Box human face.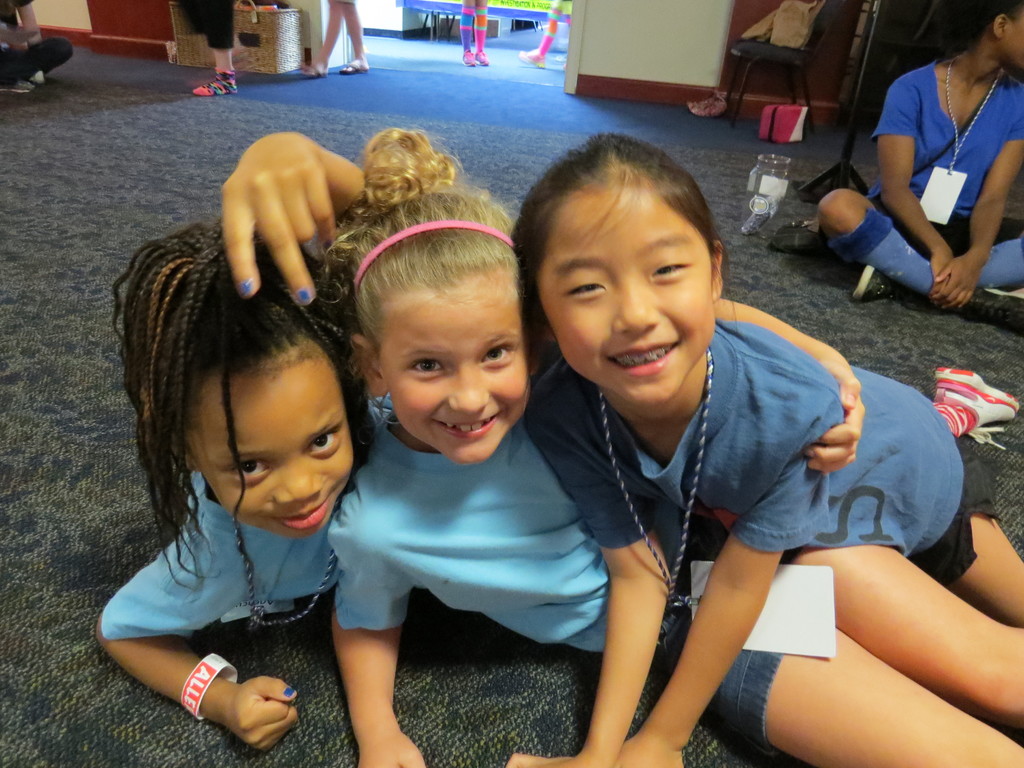
(left=538, top=176, right=713, bottom=406).
